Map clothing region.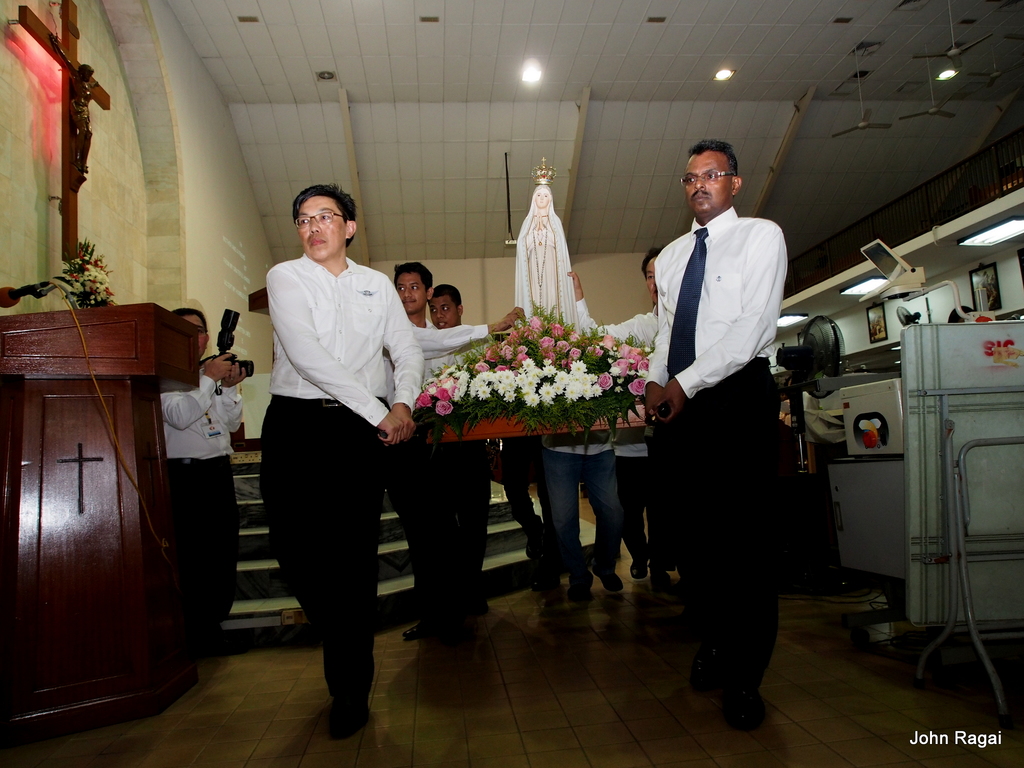
Mapped to box(611, 458, 643, 576).
